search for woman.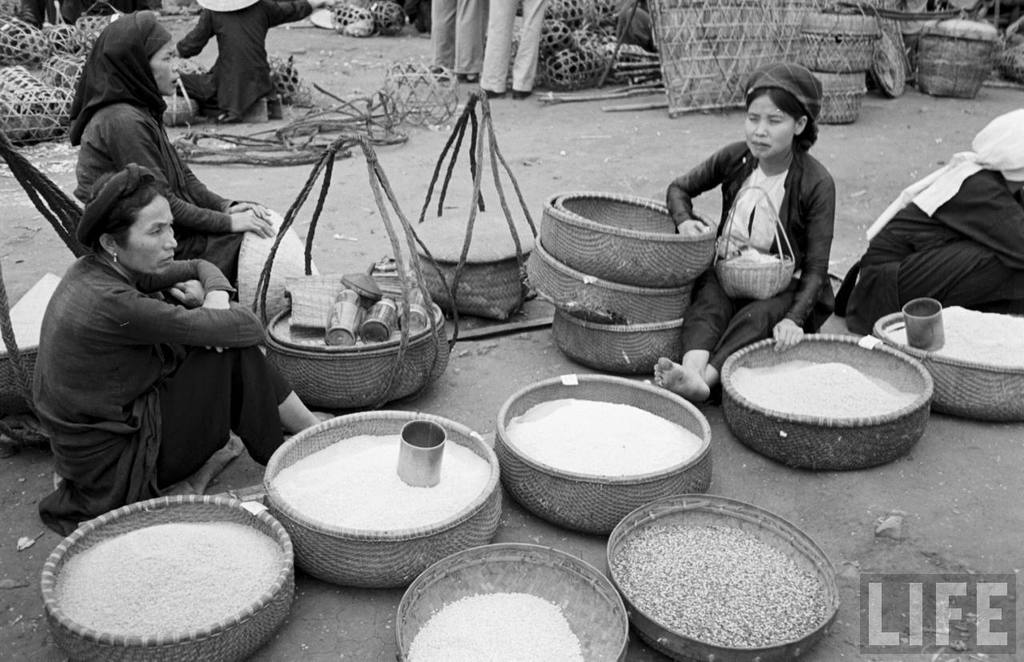
Found at box(841, 109, 1023, 335).
